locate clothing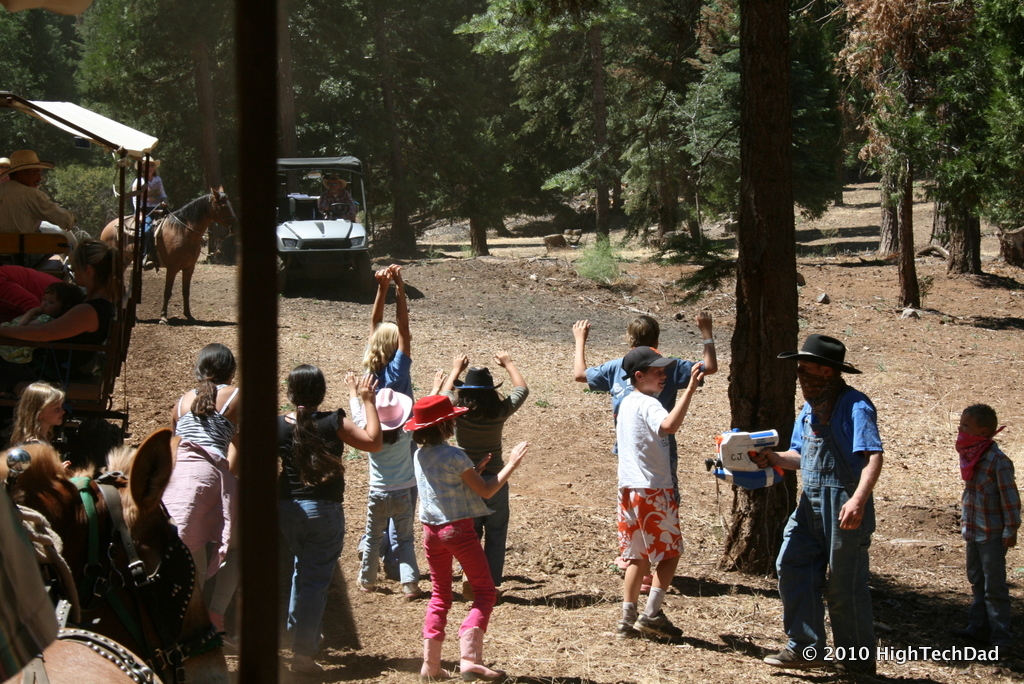
(left=583, top=353, right=698, bottom=490)
